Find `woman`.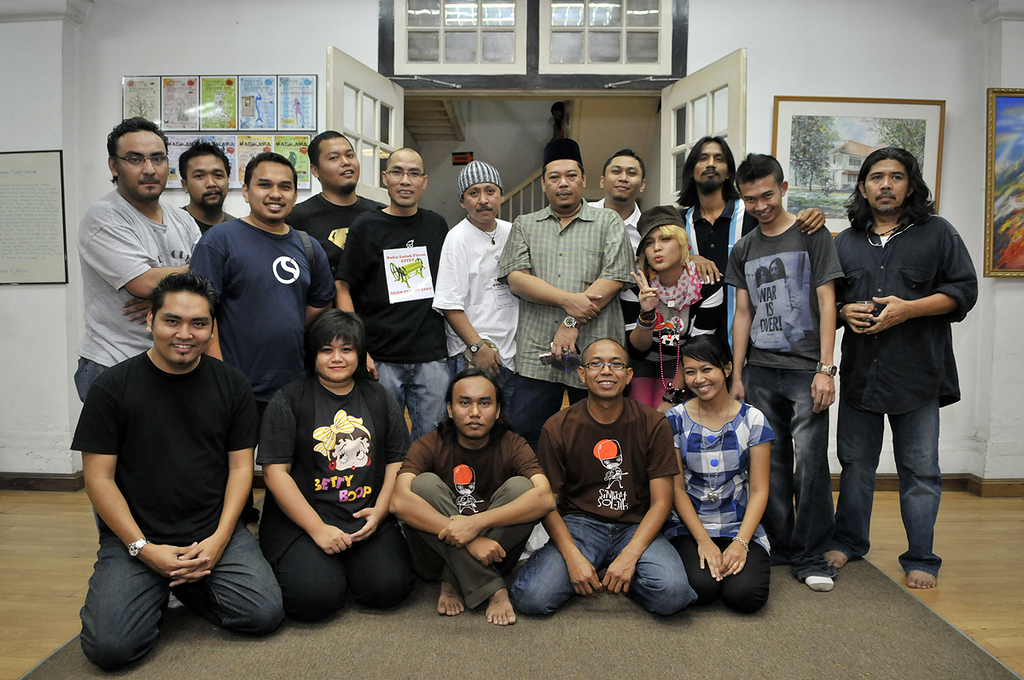
rect(621, 223, 726, 414).
